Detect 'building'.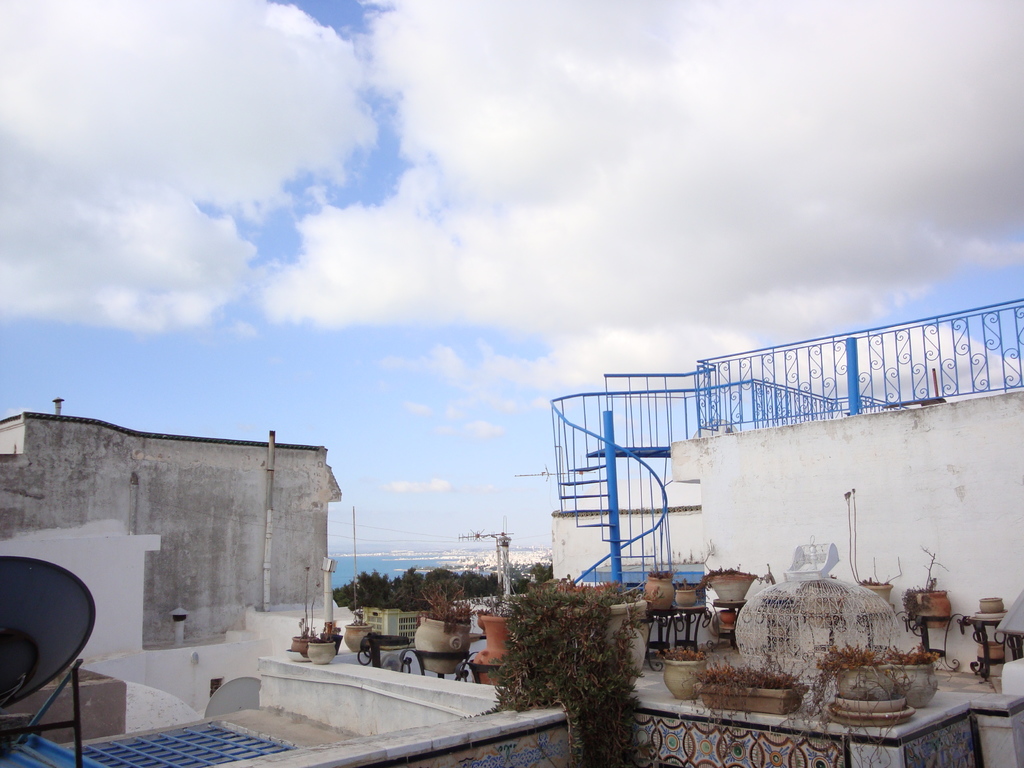
Detected at 0/397/572/767.
